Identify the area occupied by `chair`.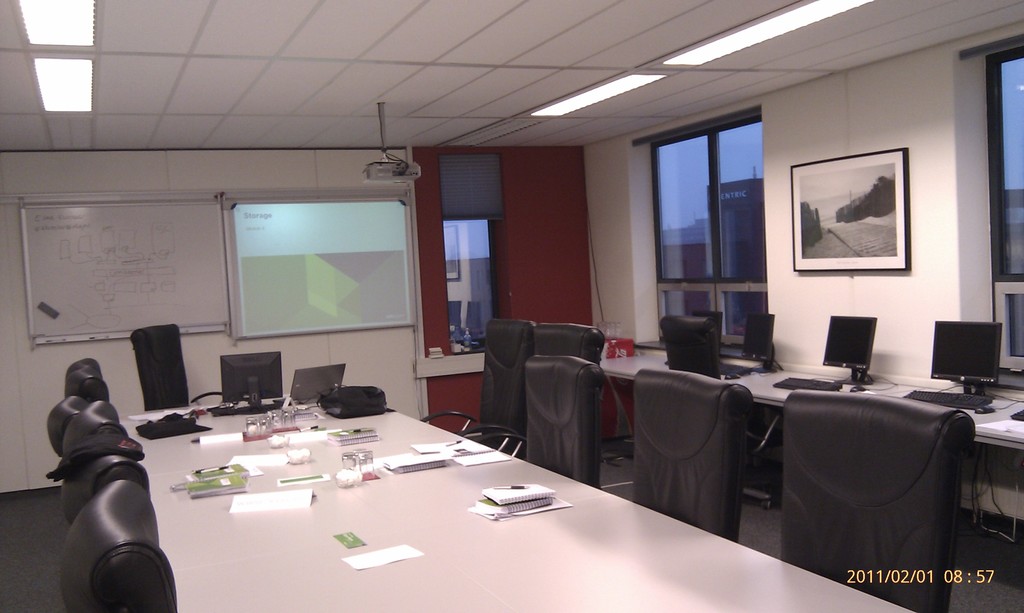
Area: [629,364,758,543].
